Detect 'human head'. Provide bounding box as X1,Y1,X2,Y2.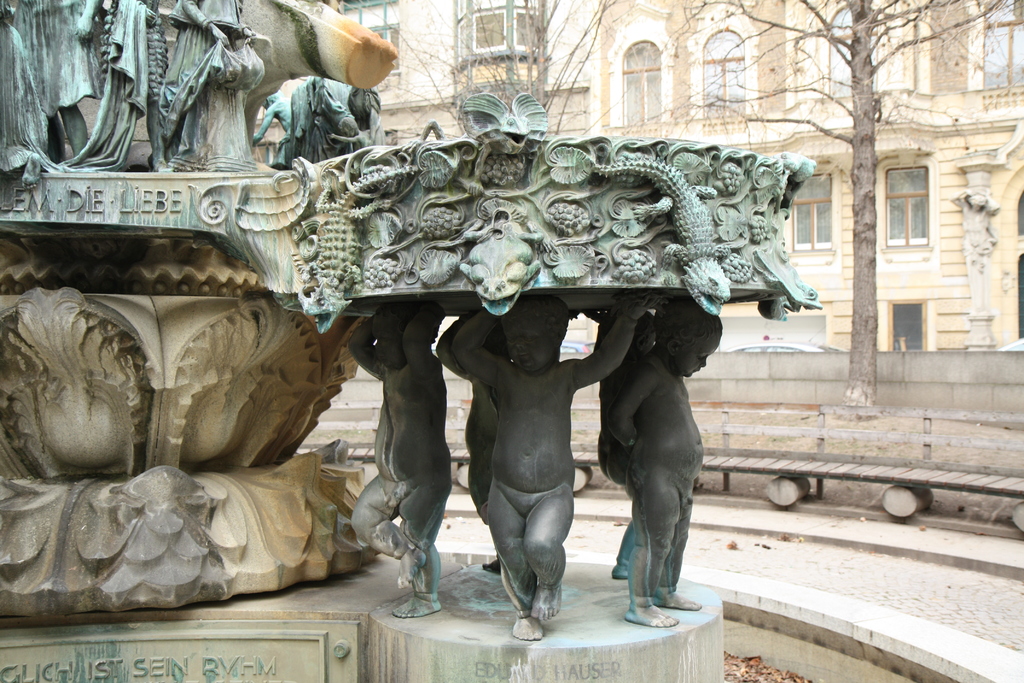
499,306,561,391.
